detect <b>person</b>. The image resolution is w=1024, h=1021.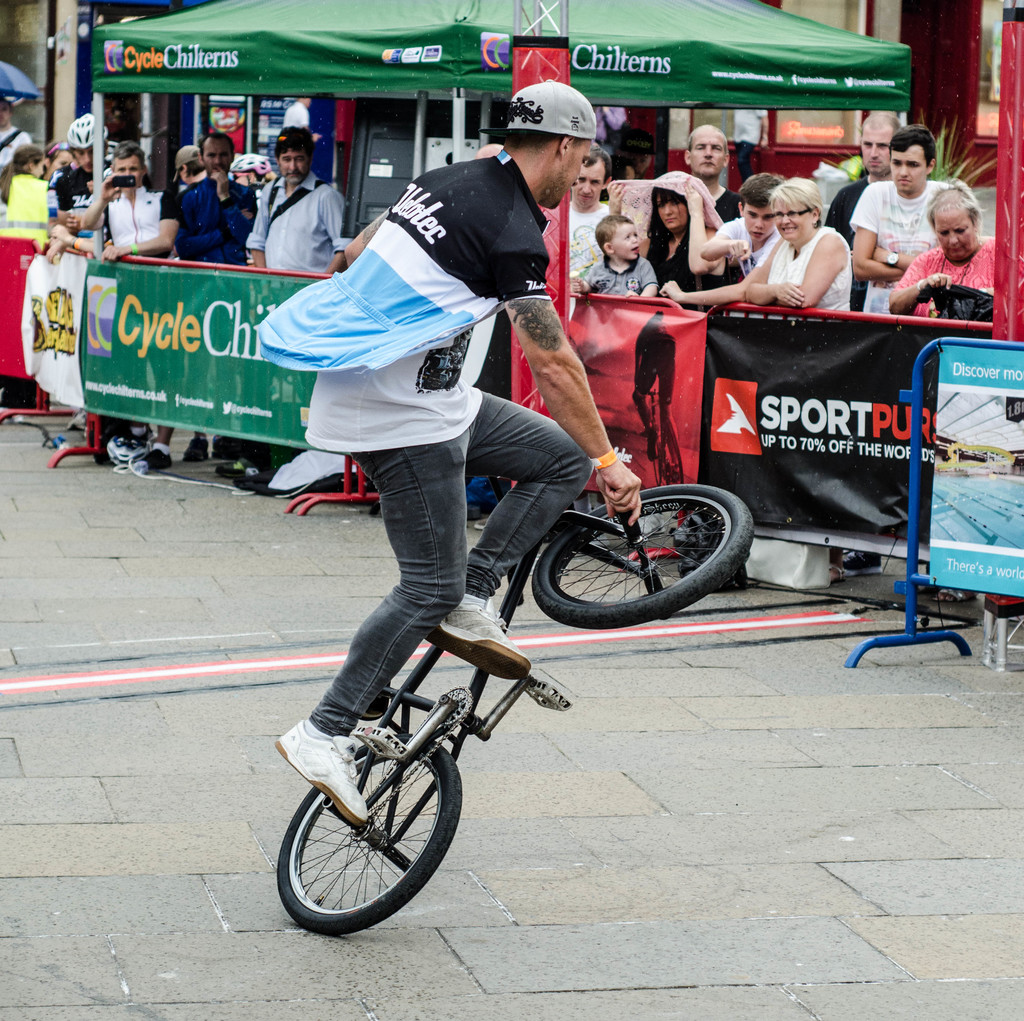
{"left": 550, "top": 143, "right": 618, "bottom": 318}.
